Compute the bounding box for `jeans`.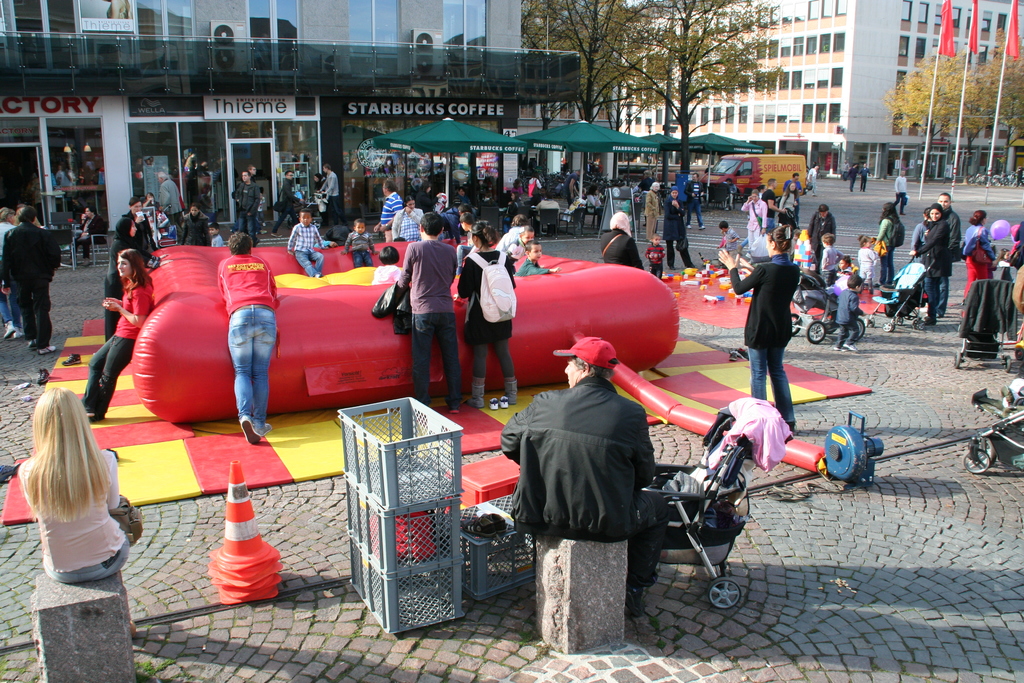
BBox(916, 274, 939, 320).
